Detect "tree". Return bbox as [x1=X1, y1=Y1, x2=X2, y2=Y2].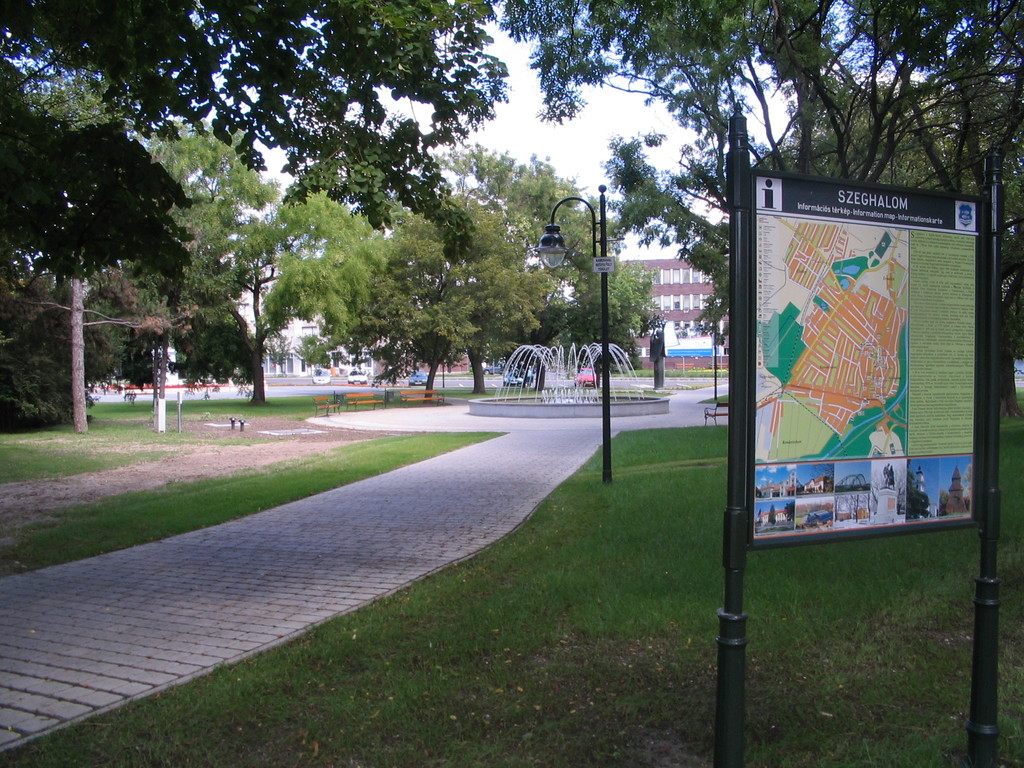
[x1=542, y1=226, x2=655, y2=371].
